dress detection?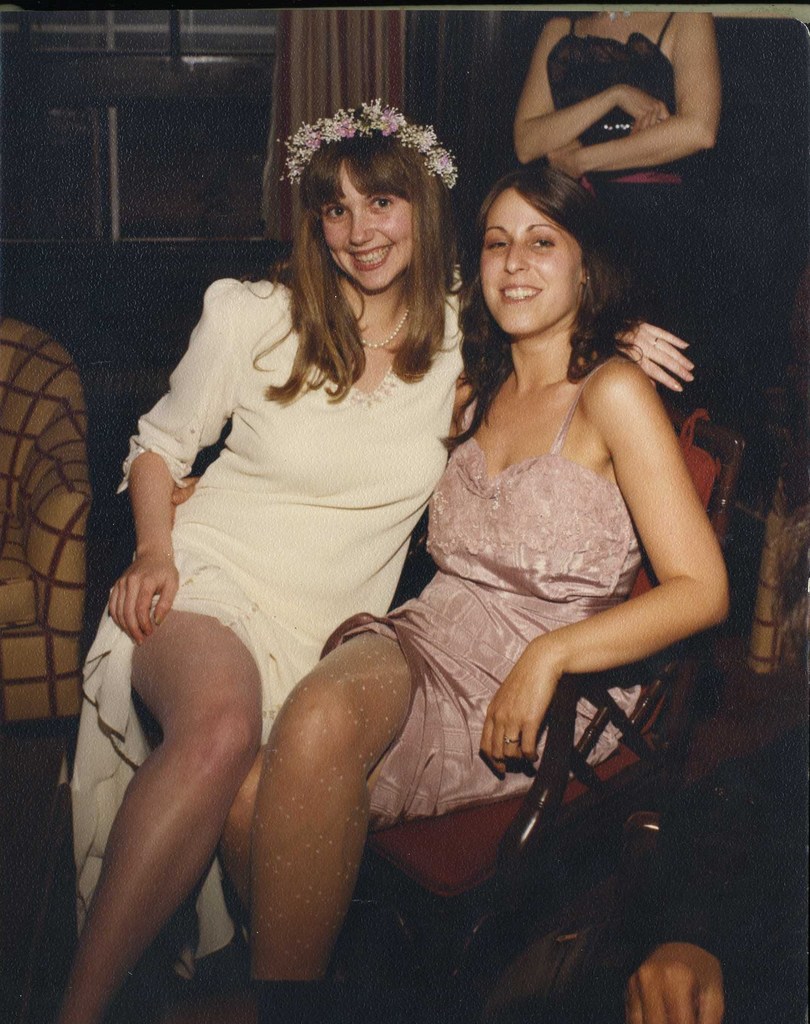
detection(76, 264, 459, 942)
